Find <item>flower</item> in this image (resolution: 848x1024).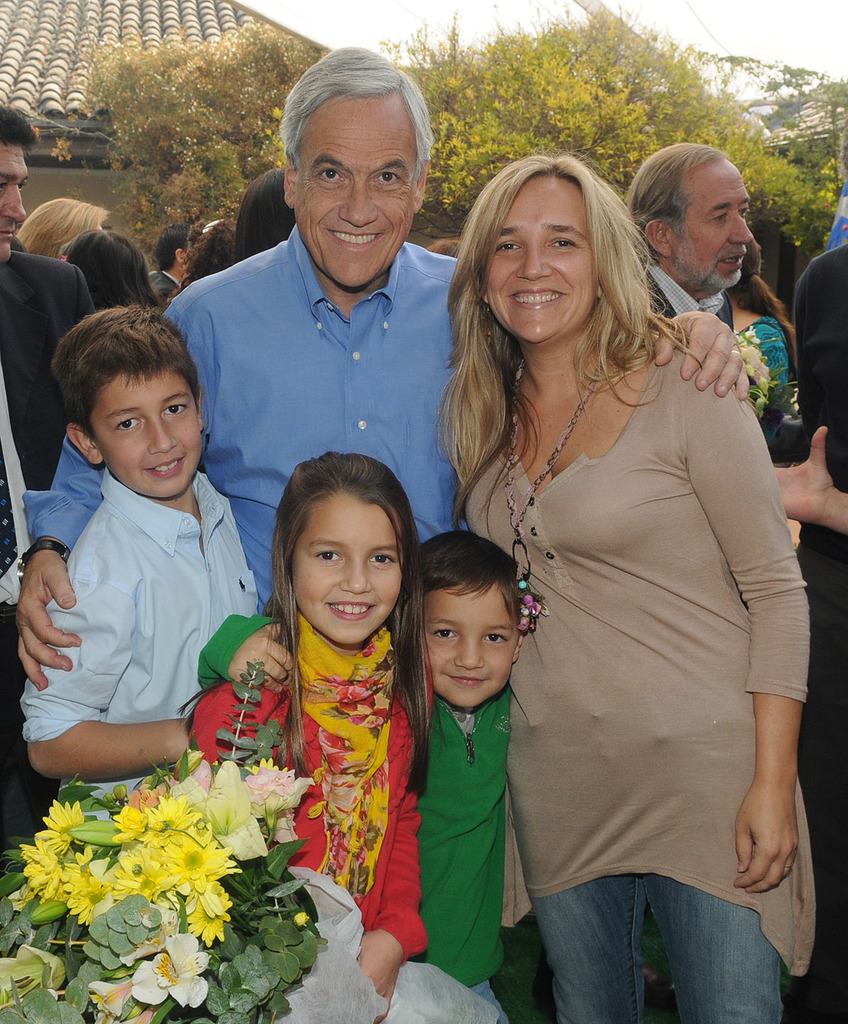
region(126, 932, 212, 1010).
